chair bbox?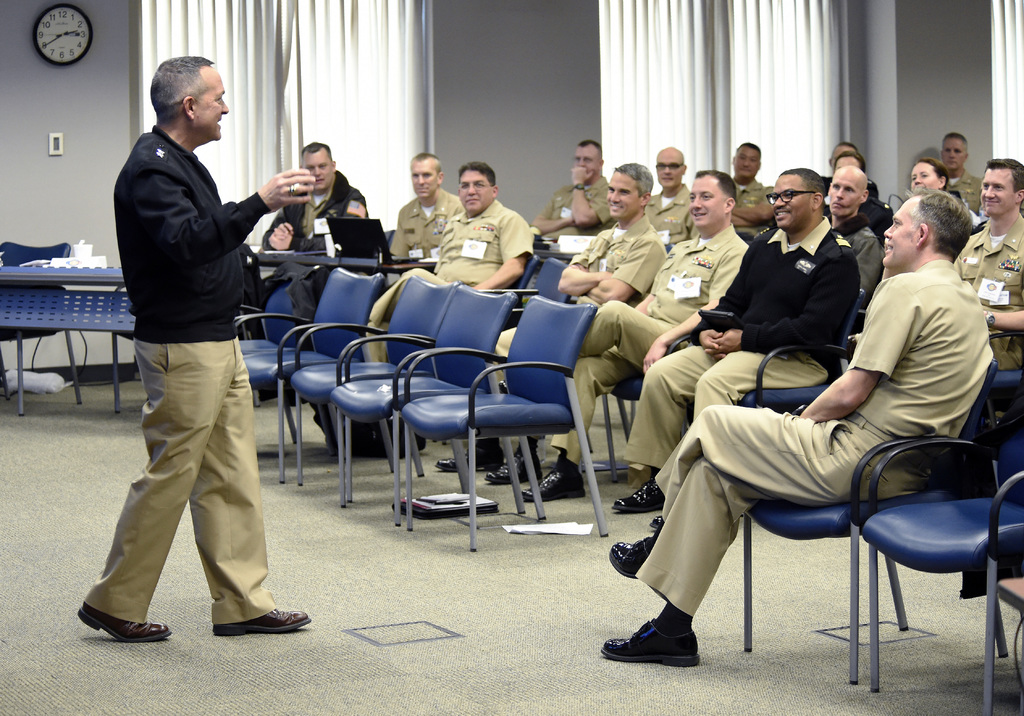
crop(239, 262, 402, 483)
